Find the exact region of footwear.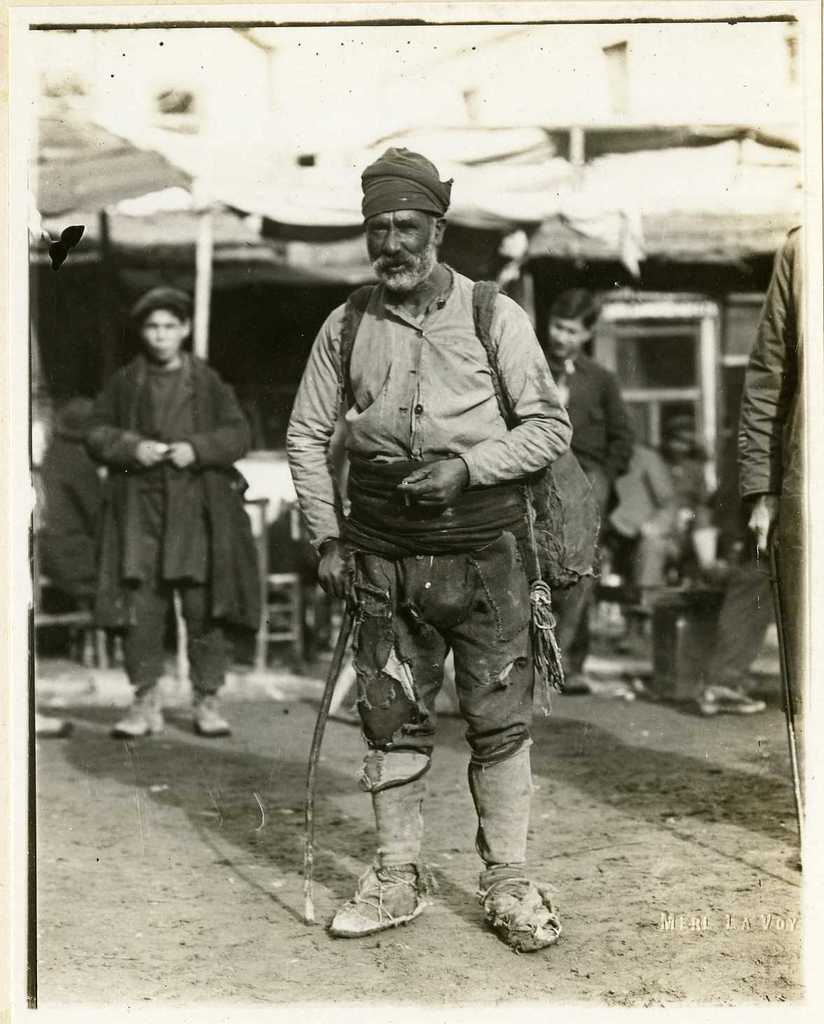
Exact region: box=[189, 702, 233, 736].
